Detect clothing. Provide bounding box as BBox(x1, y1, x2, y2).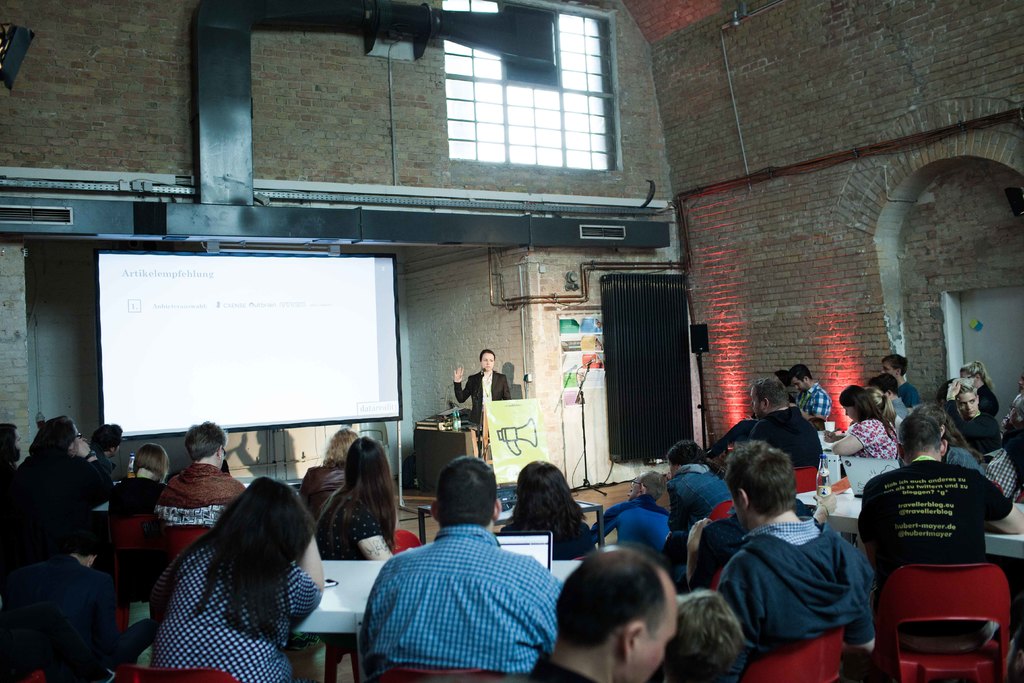
BBox(740, 408, 822, 471).
